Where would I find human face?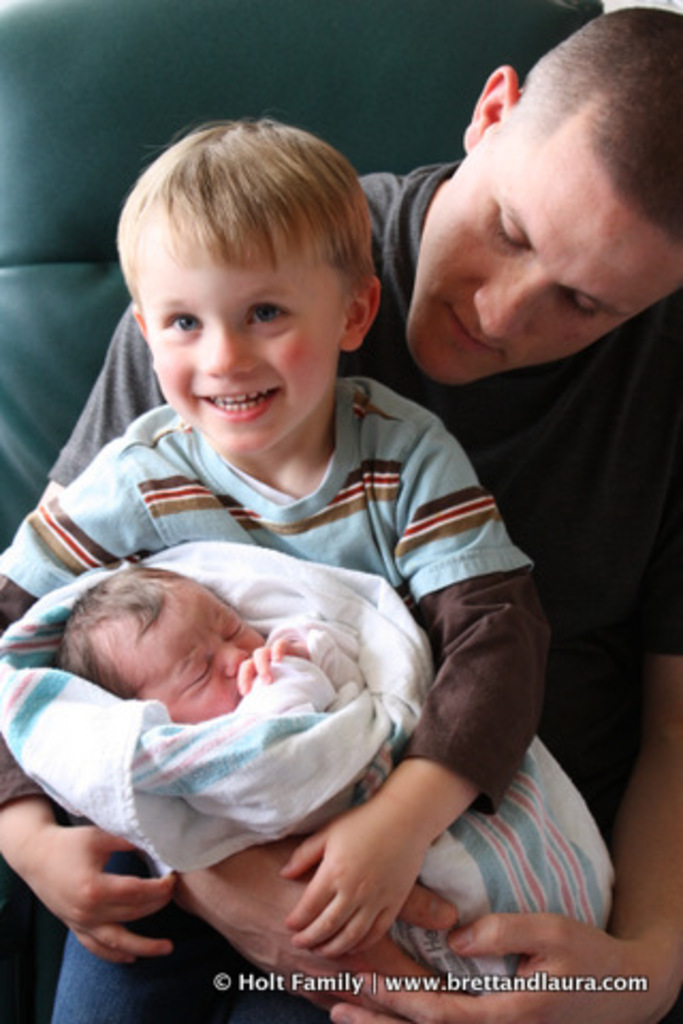
At BBox(141, 215, 333, 446).
